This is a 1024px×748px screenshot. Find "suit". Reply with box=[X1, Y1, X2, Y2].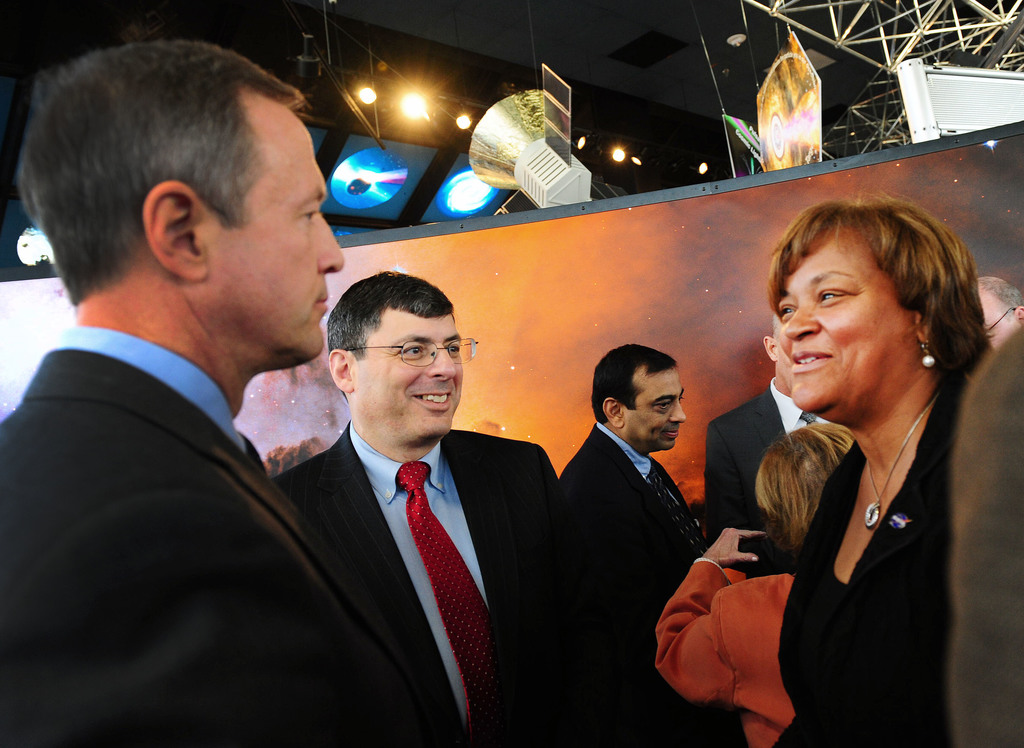
box=[701, 379, 830, 569].
